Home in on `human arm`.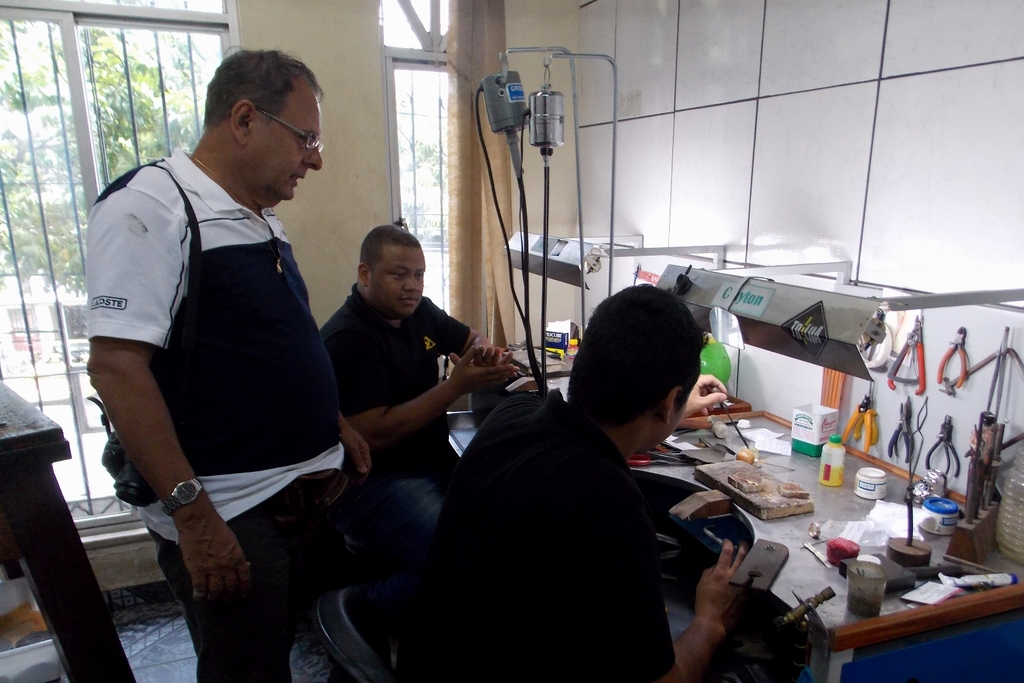
Homed in at l=284, t=219, r=381, b=489.
